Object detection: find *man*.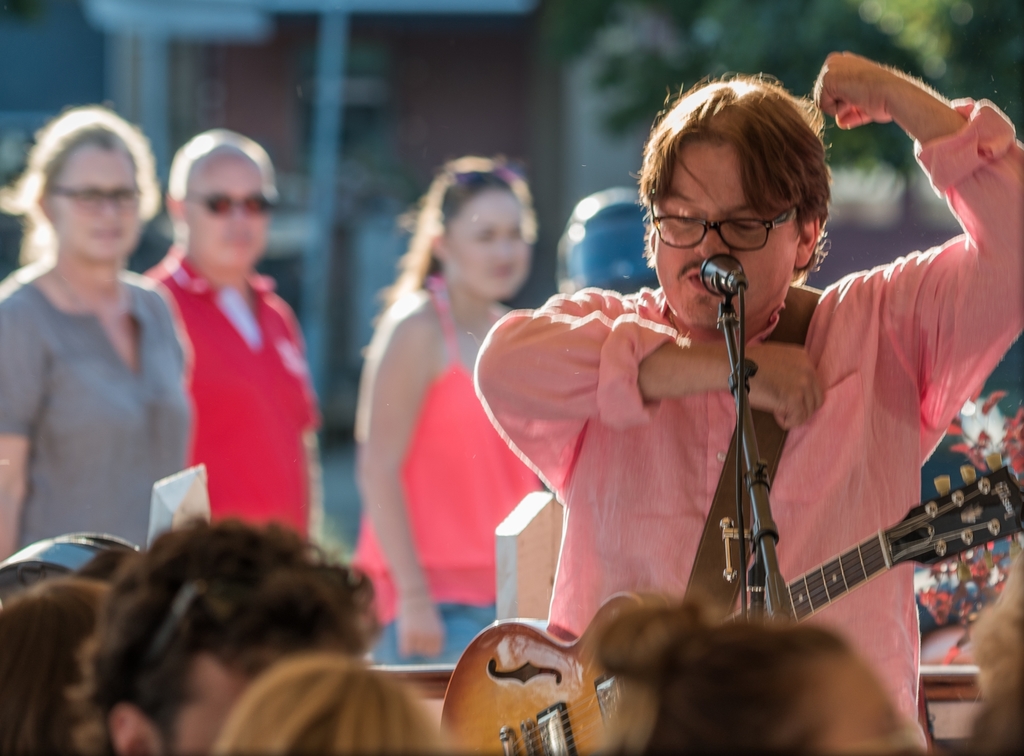
x1=61, y1=512, x2=381, y2=755.
